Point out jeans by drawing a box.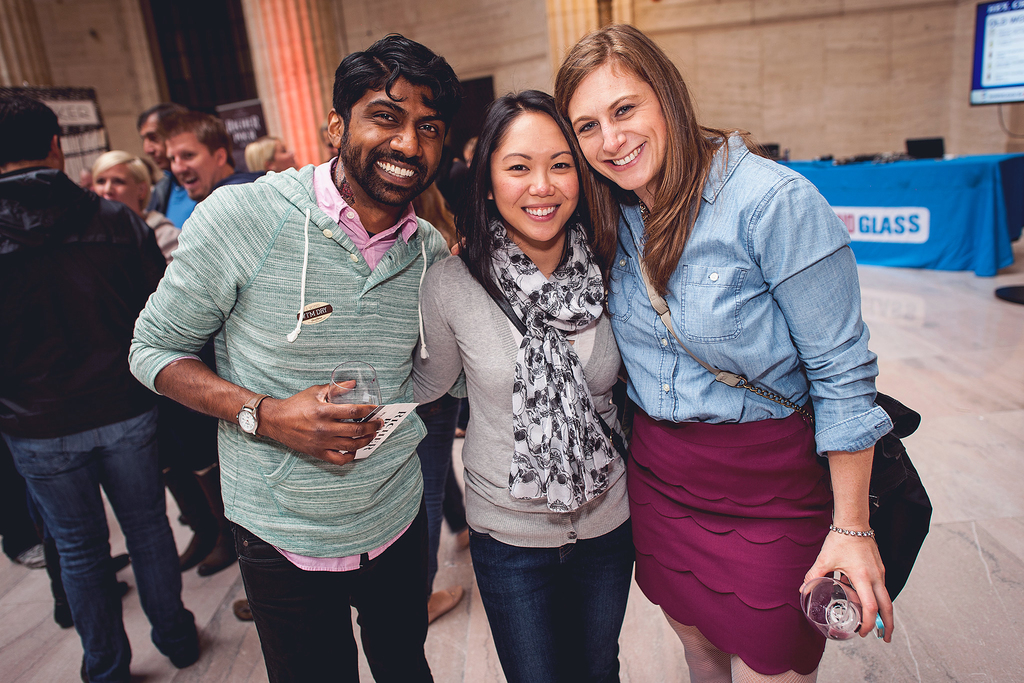
BBox(417, 396, 456, 571).
